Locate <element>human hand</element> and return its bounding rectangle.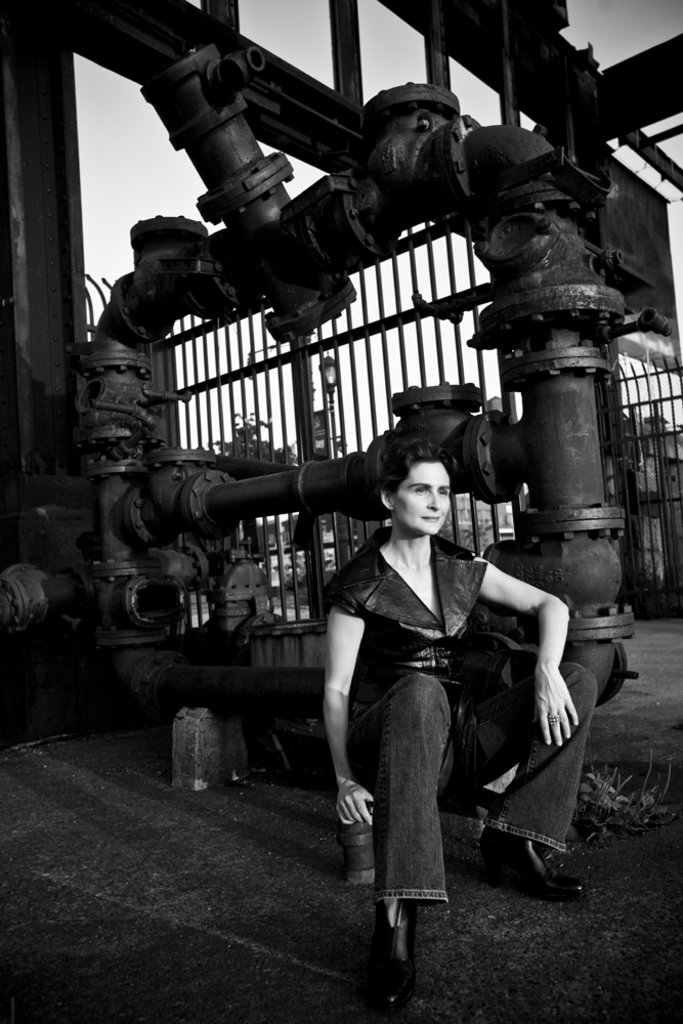
535 620 590 750.
